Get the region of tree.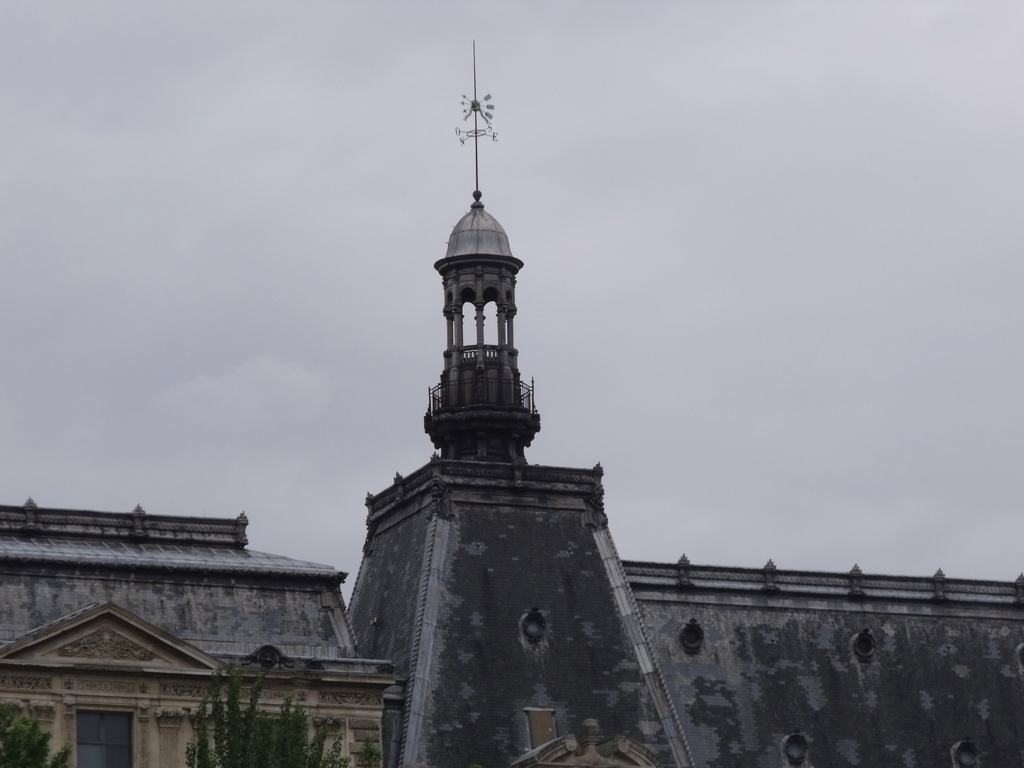
bbox(0, 707, 70, 767).
